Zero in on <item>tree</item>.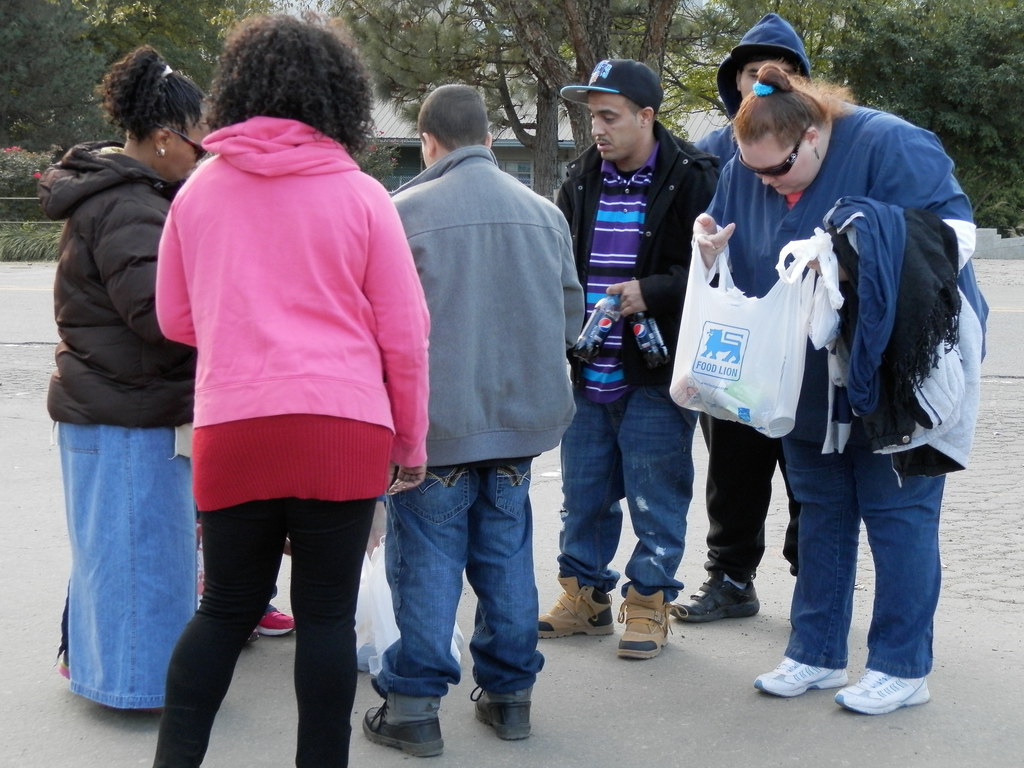
Zeroed in: BBox(661, 0, 833, 124).
